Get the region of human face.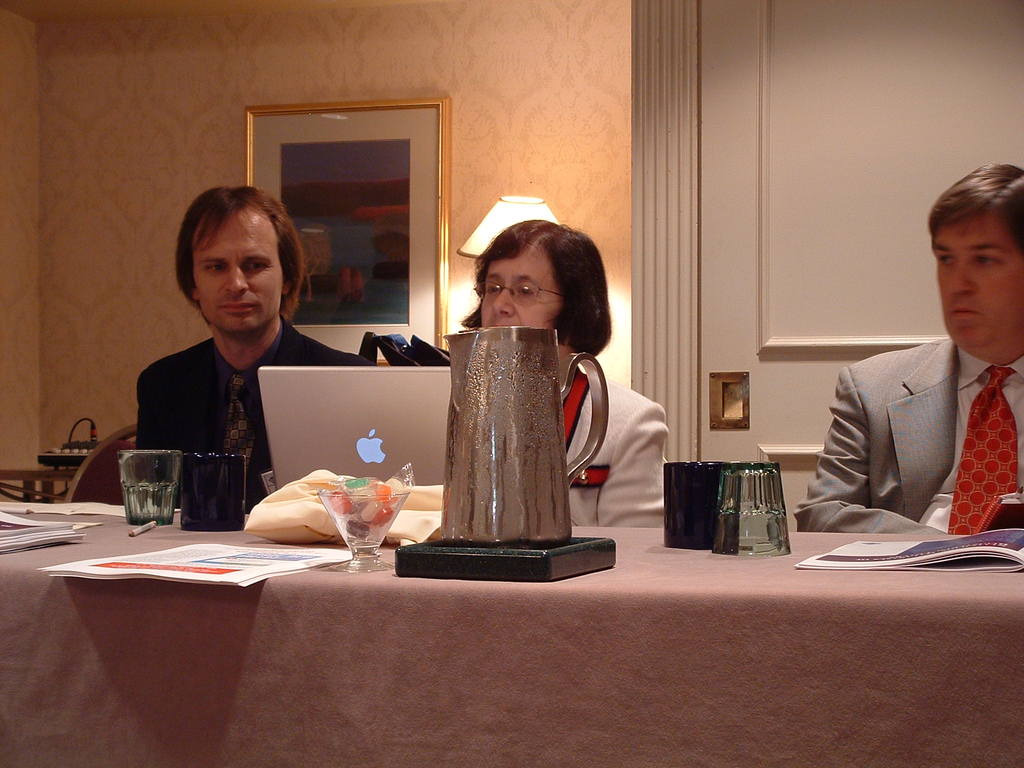
(left=931, top=214, right=1023, bottom=348).
